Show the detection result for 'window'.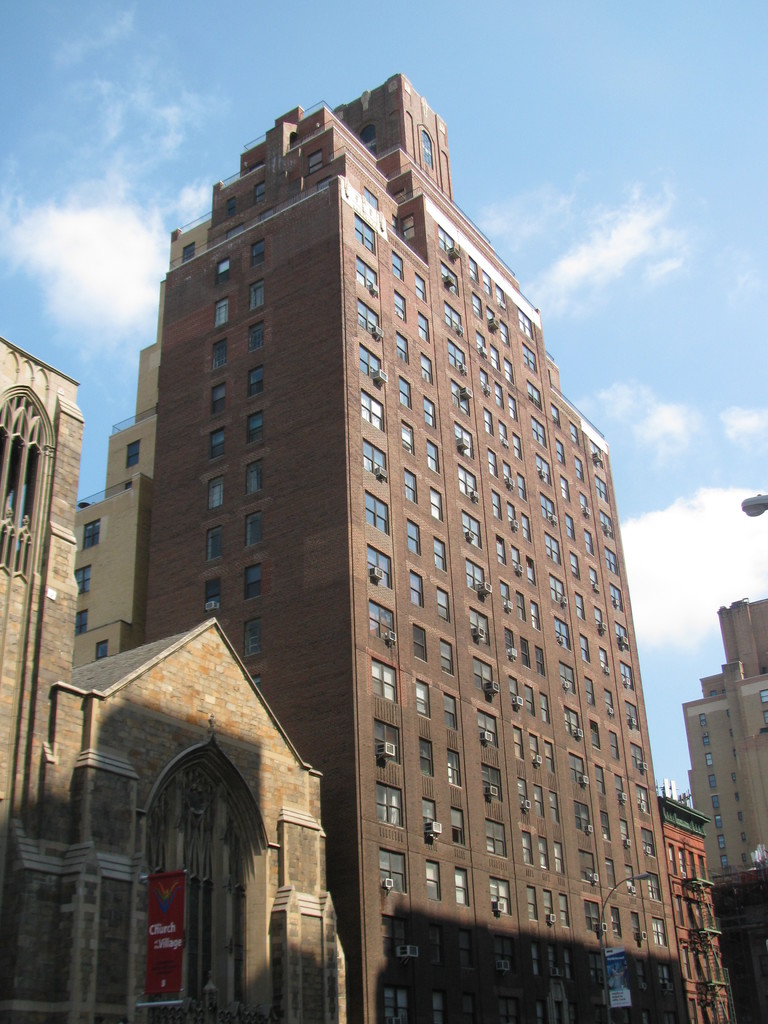
locate(358, 433, 394, 484).
